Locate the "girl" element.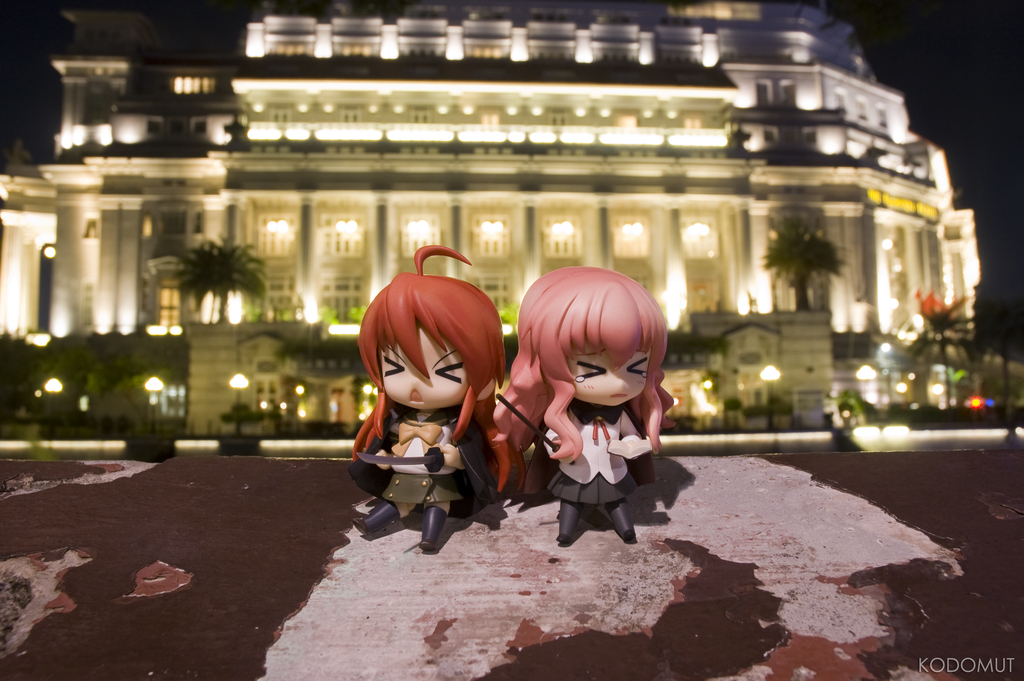
Element bbox: crop(489, 264, 671, 543).
